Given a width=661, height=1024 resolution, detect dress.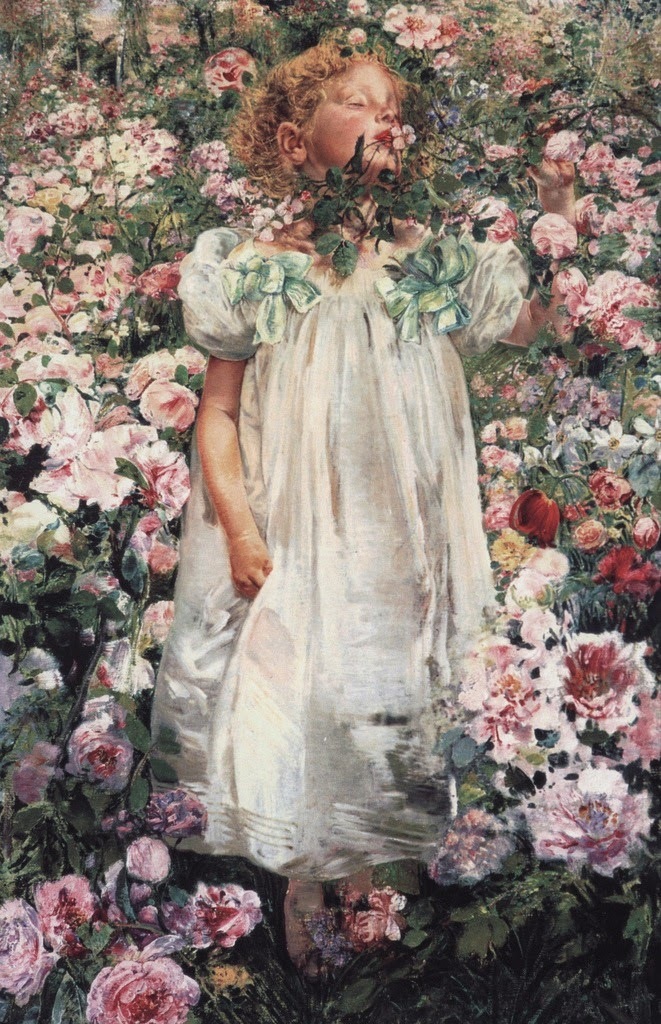
[164,230,447,920].
